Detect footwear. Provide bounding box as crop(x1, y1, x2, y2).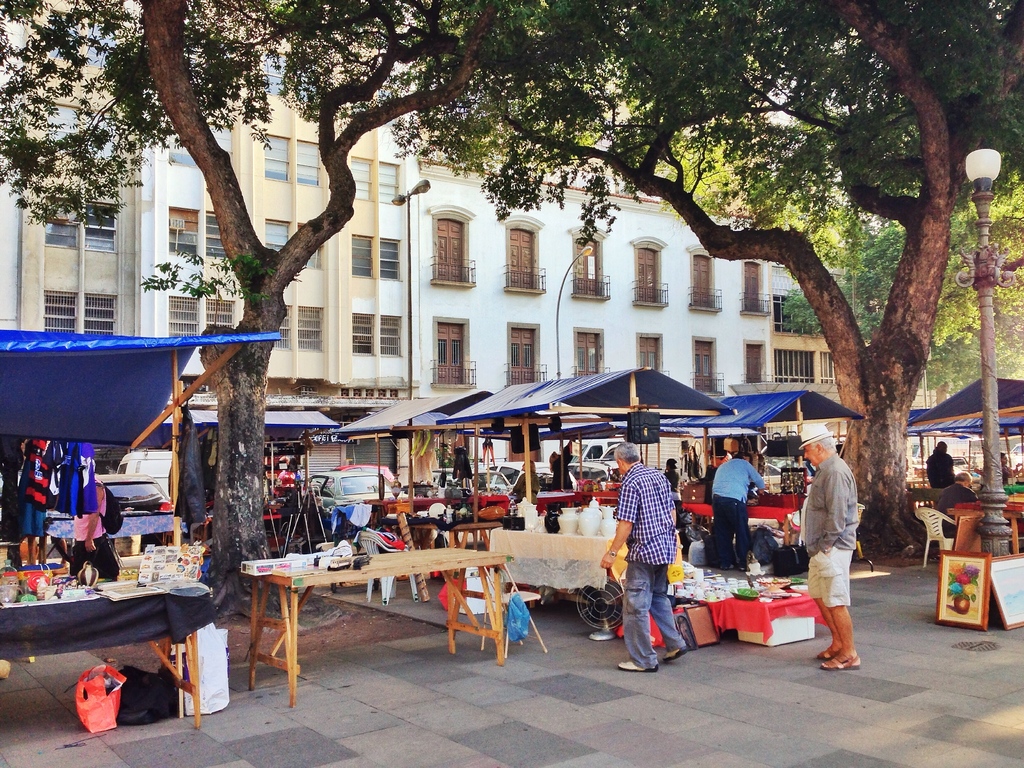
crop(826, 648, 863, 671).
